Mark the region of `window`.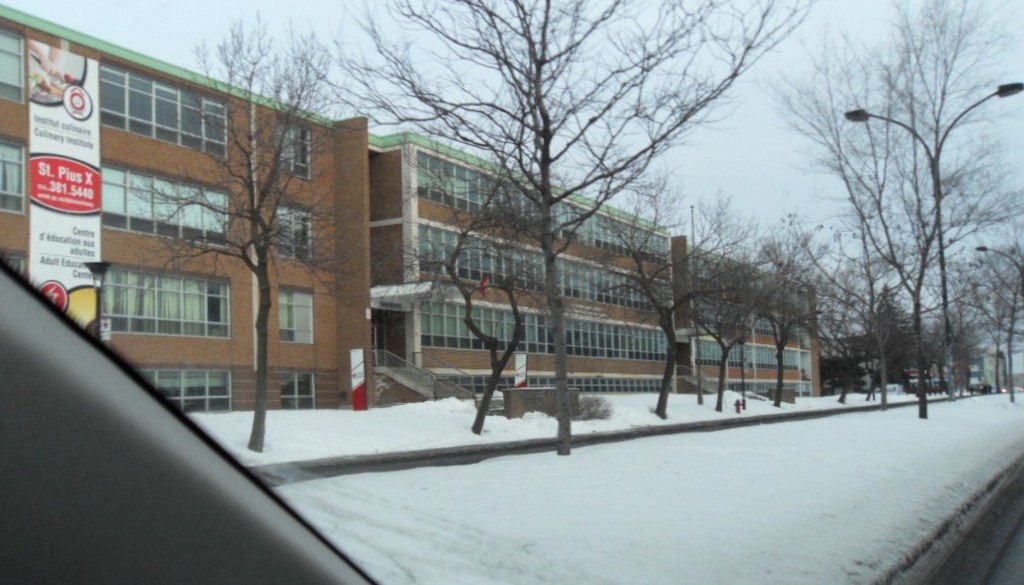
Region: <box>279,115,310,182</box>.
